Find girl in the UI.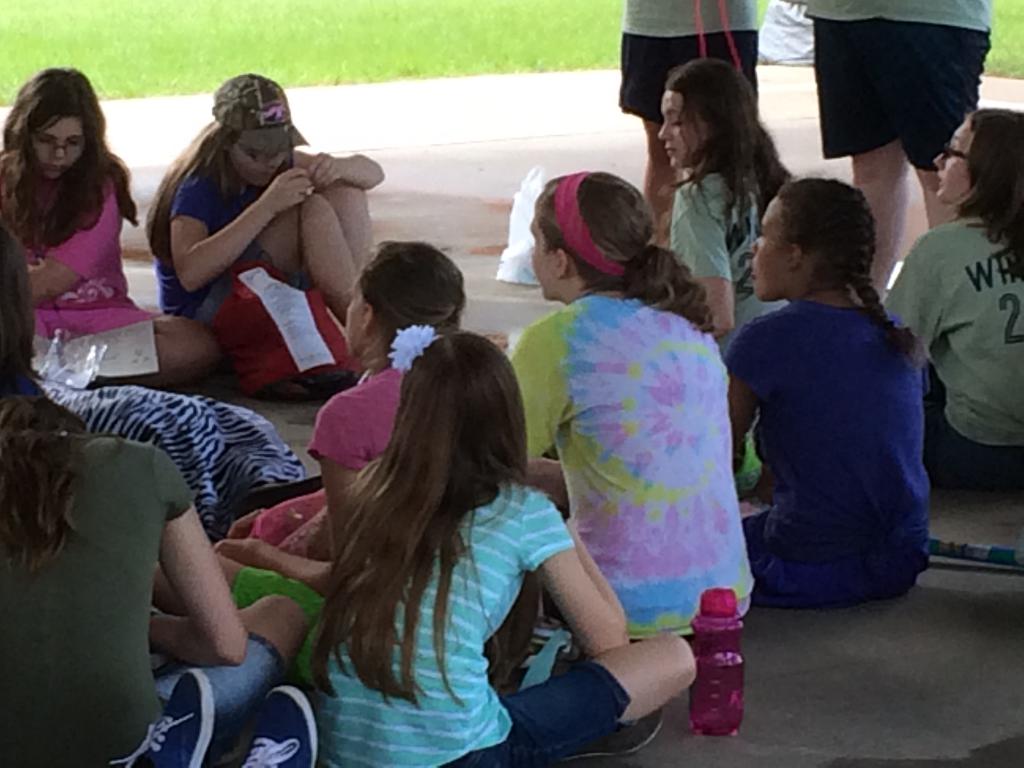
UI element at 0 225 307 767.
